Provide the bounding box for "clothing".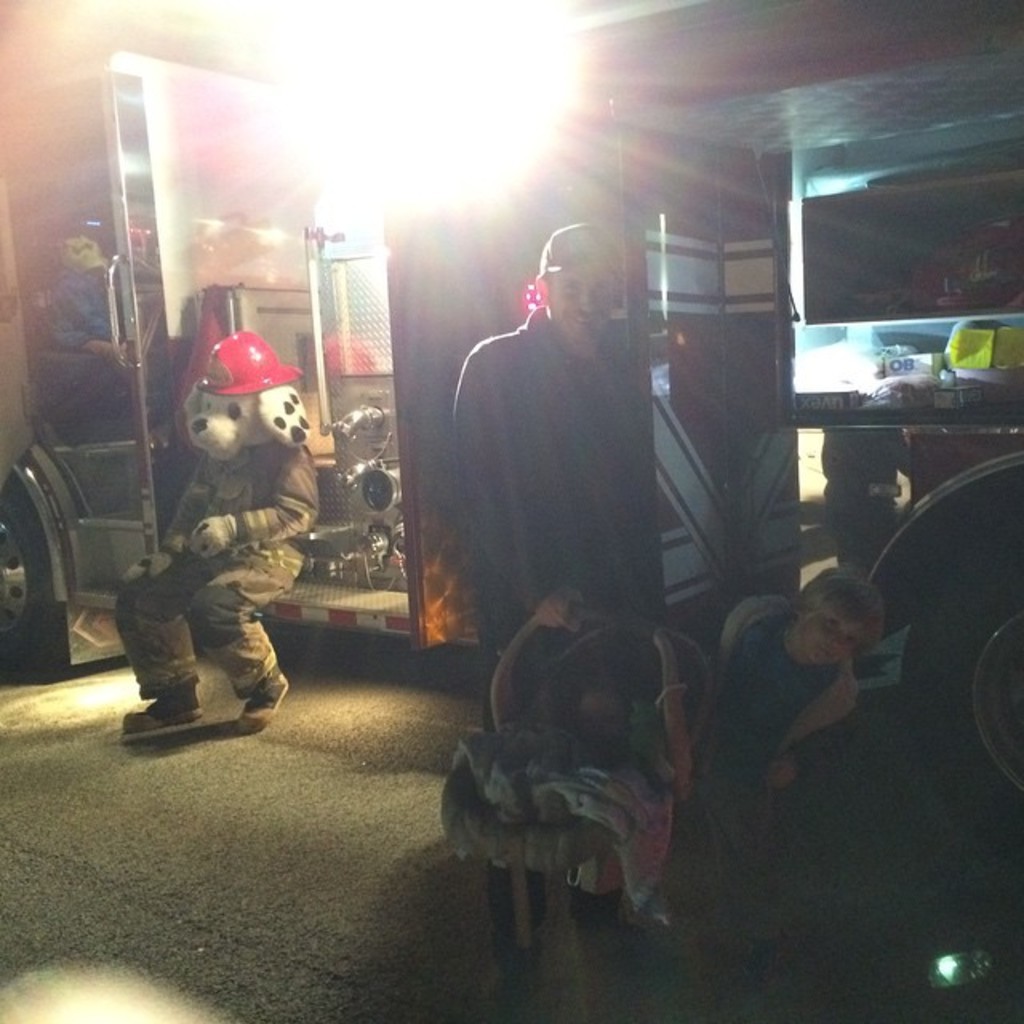
[698,597,866,946].
